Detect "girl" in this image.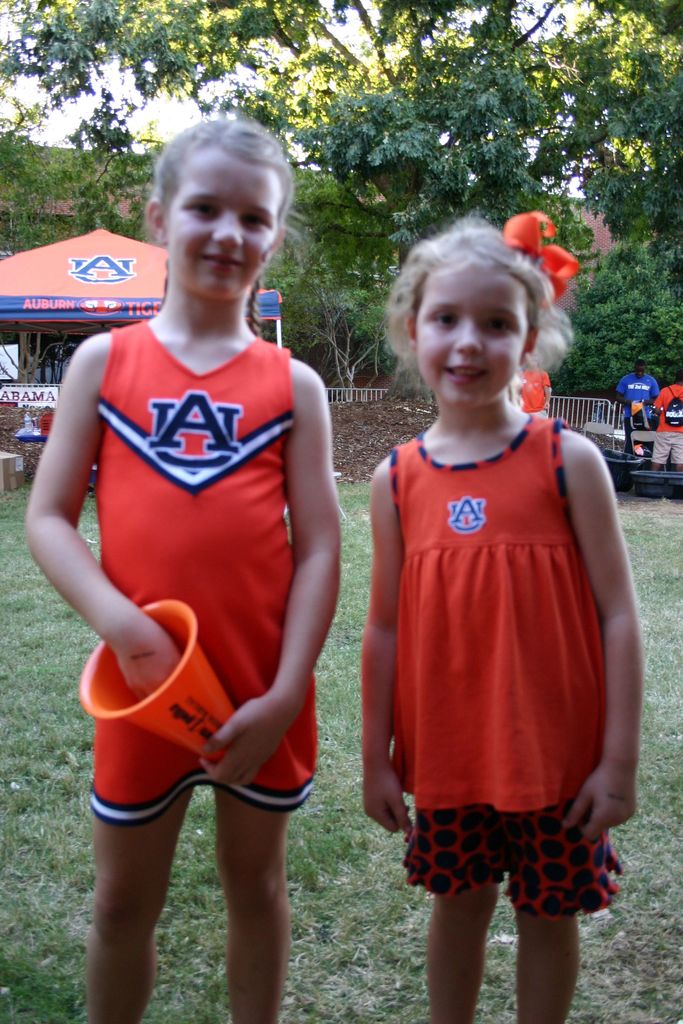
Detection: (361,214,638,1023).
